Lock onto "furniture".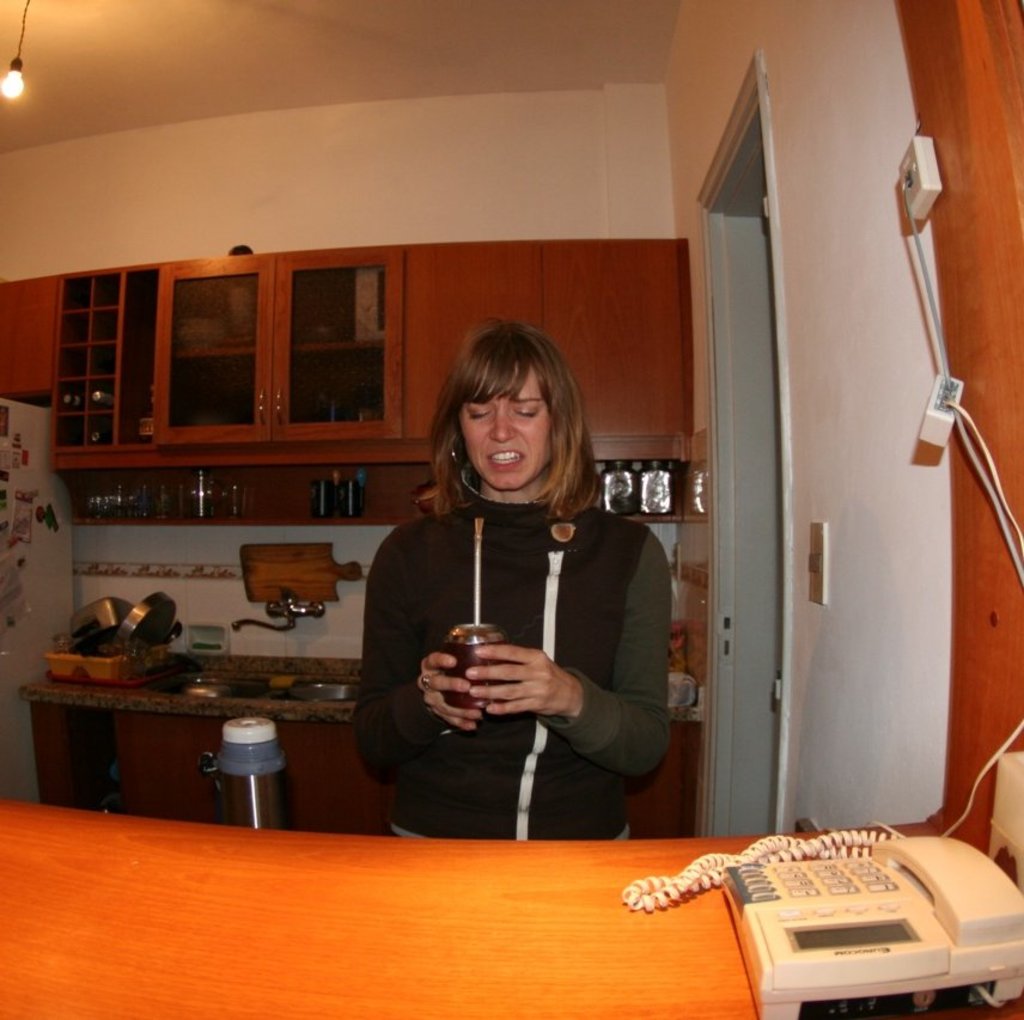
Locked: {"left": 0, "top": 243, "right": 688, "bottom": 468}.
